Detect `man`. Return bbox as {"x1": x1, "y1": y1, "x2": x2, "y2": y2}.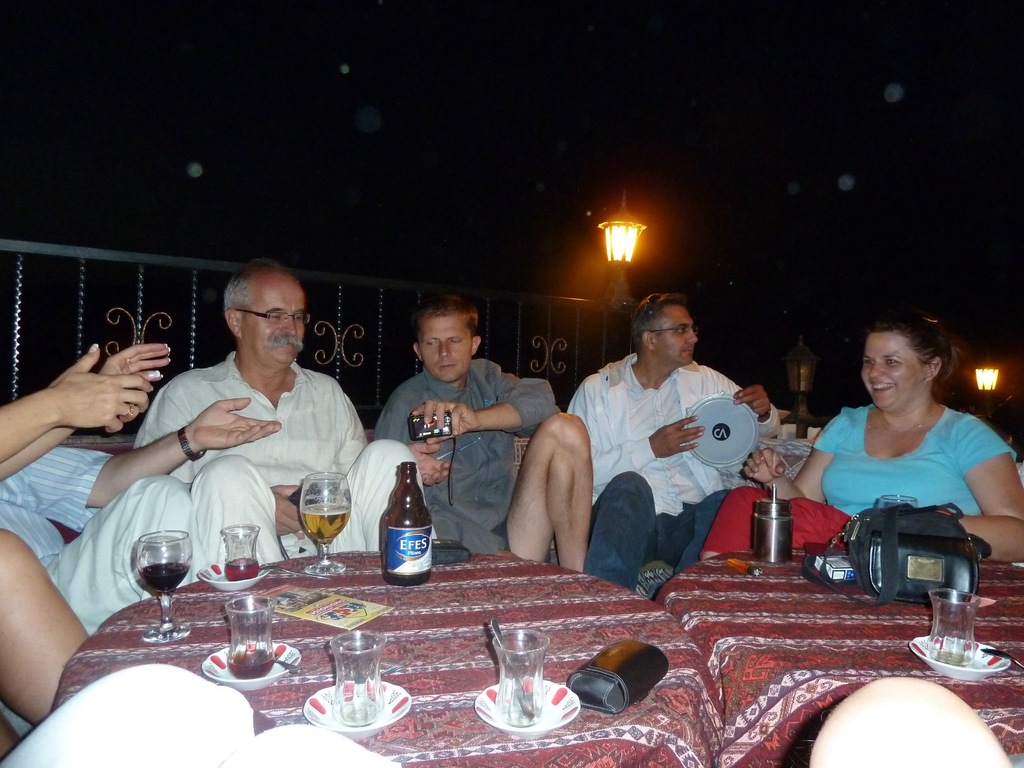
{"x1": 558, "y1": 298, "x2": 779, "y2": 589}.
